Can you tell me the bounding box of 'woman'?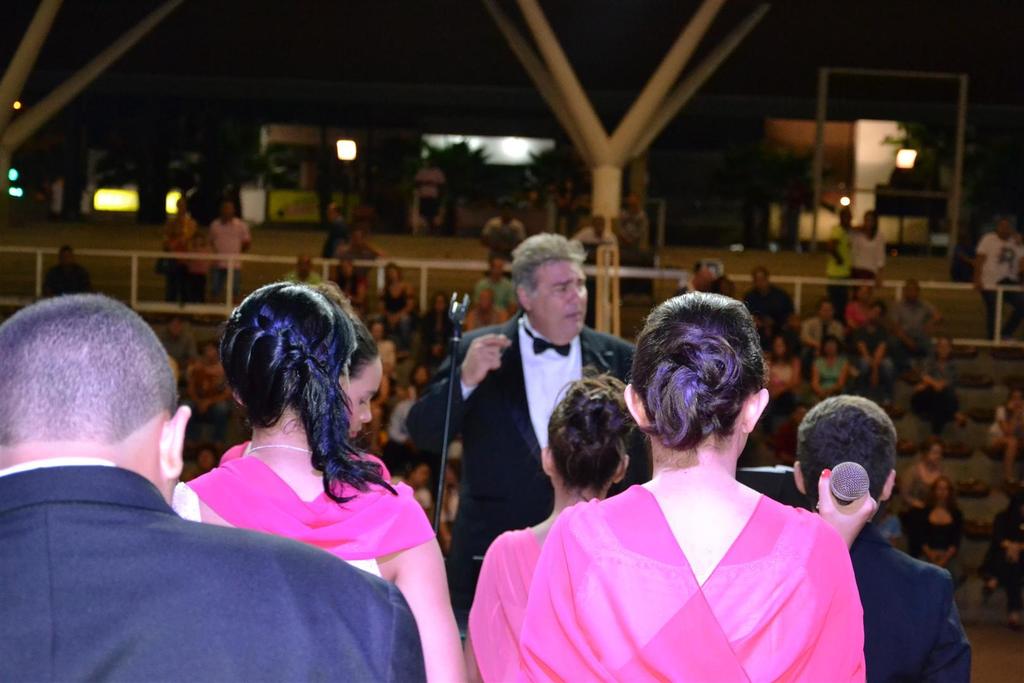
<box>980,488,1023,628</box>.
